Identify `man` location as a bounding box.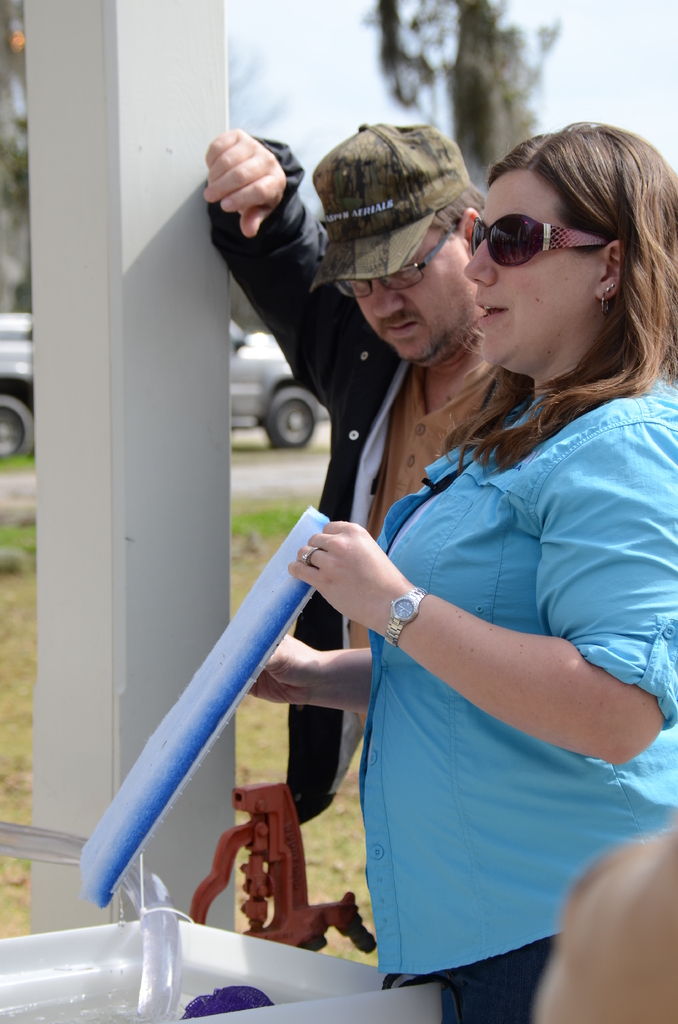
[202,117,488,826].
